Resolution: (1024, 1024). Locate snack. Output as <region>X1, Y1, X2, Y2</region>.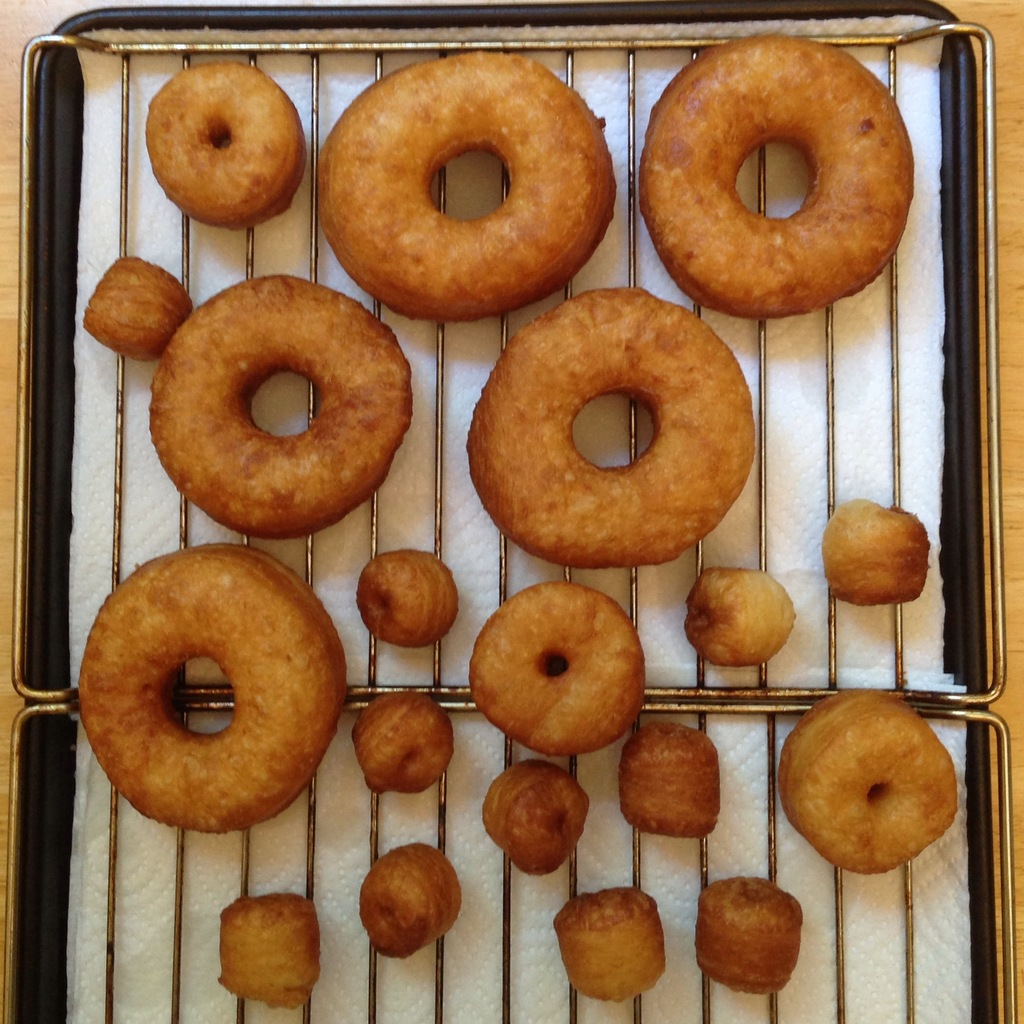
<region>641, 38, 915, 316</region>.
